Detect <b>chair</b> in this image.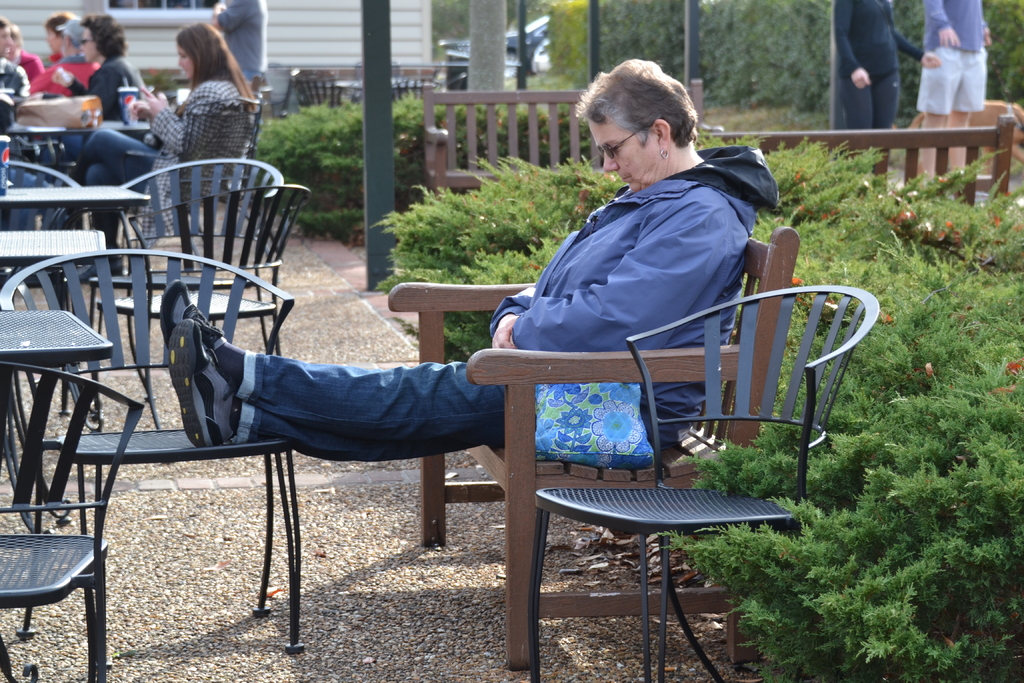
Detection: (527, 284, 879, 682).
